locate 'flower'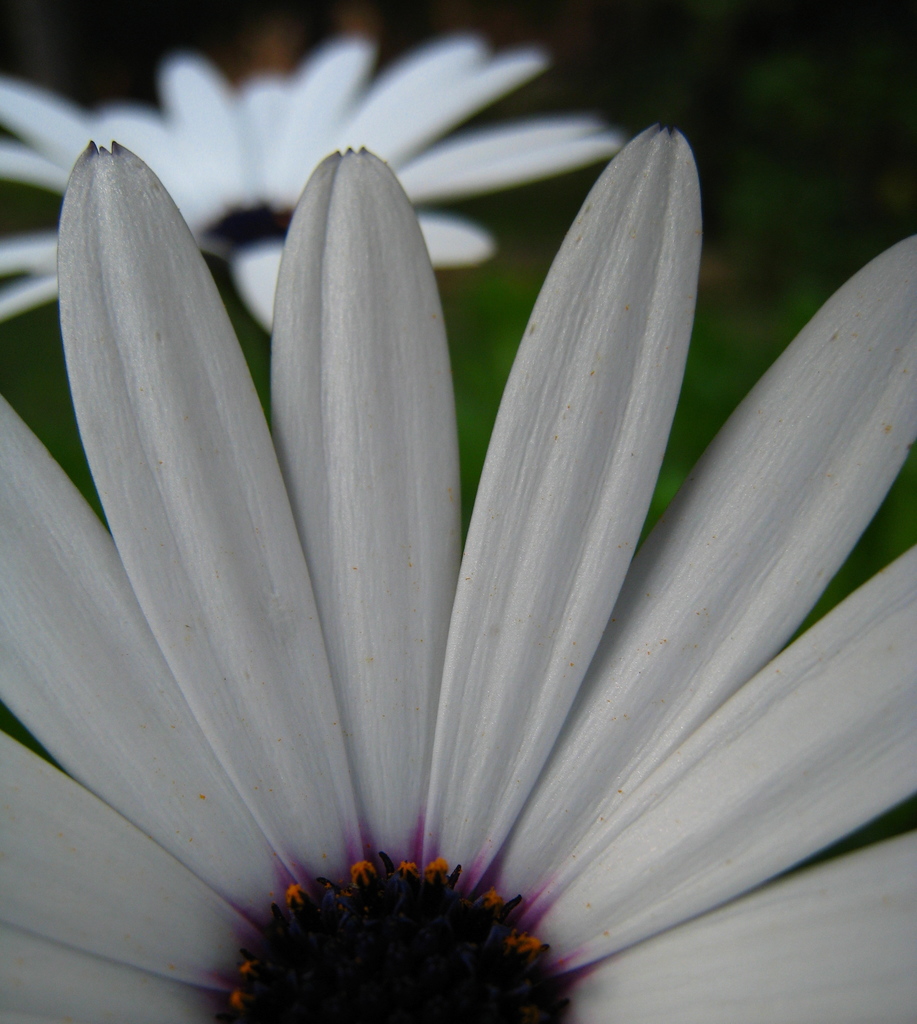
BBox(0, 102, 916, 1009)
